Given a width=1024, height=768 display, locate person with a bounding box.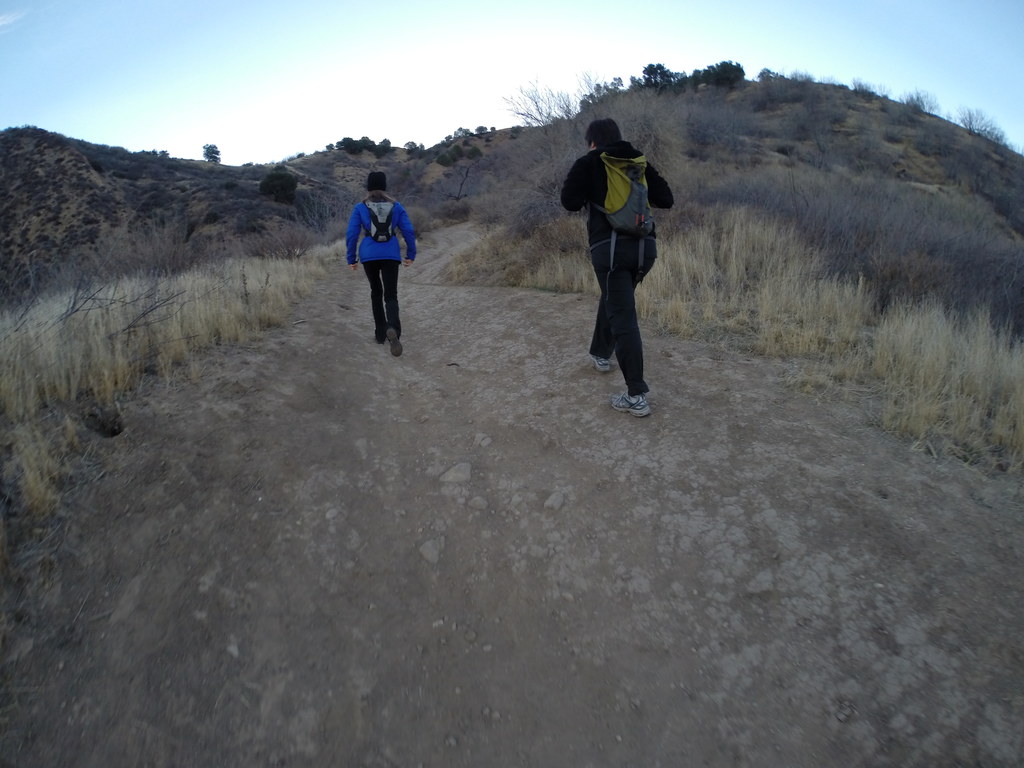
Located: (563,120,673,417).
